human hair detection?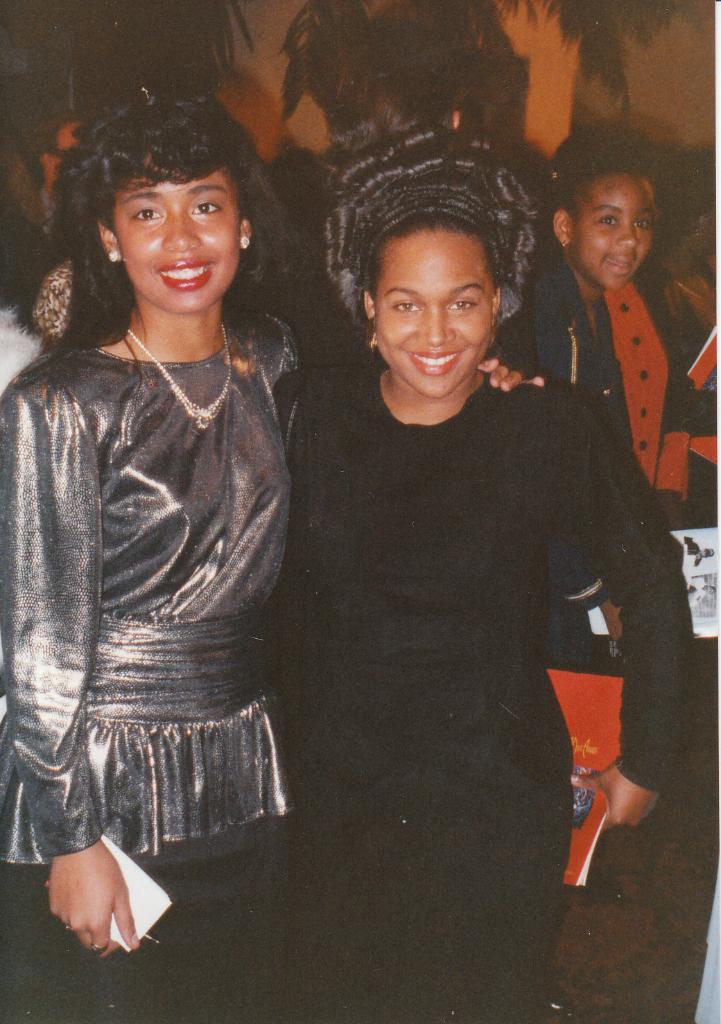
37 94 272 340
